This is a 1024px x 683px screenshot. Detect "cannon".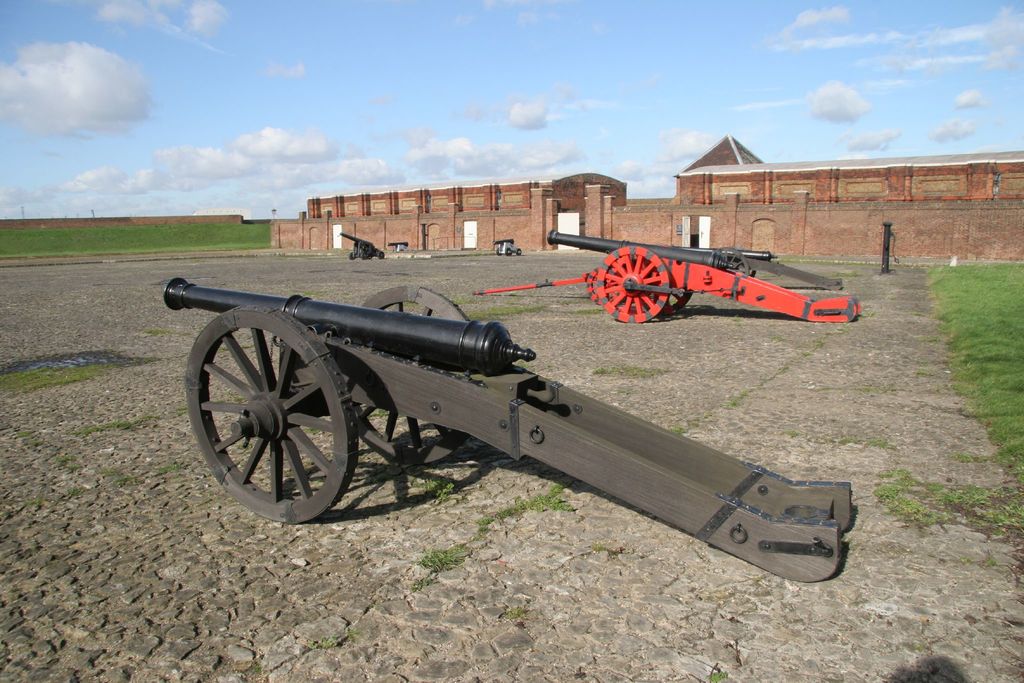
(left=161, top=277, right=856, bottom=586).
